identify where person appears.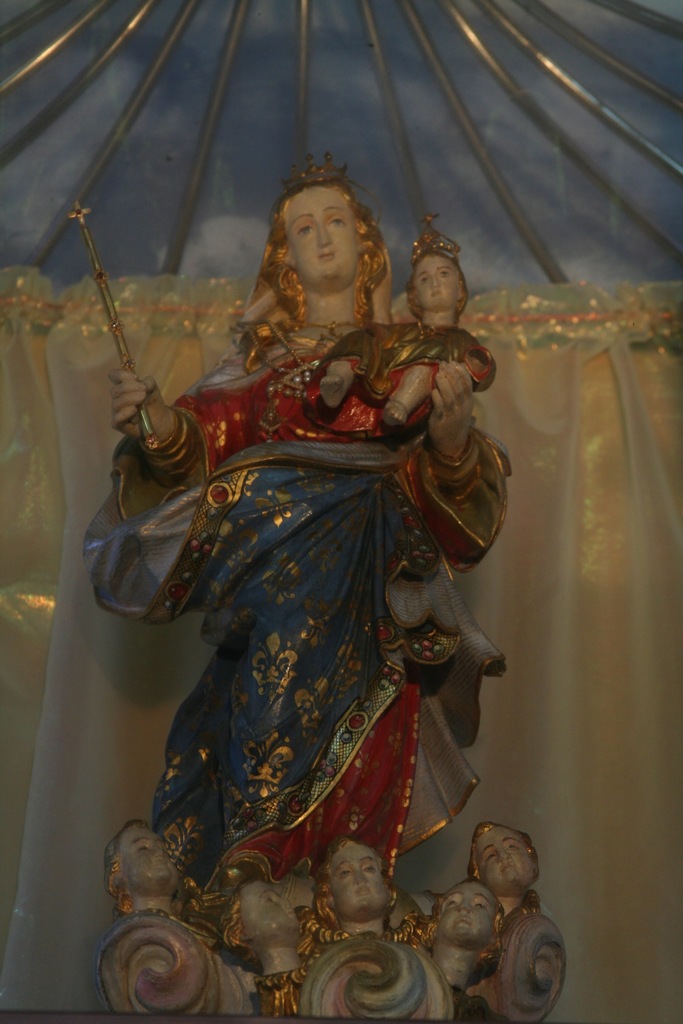
Appears at crop(313, 225, 489, 421).
